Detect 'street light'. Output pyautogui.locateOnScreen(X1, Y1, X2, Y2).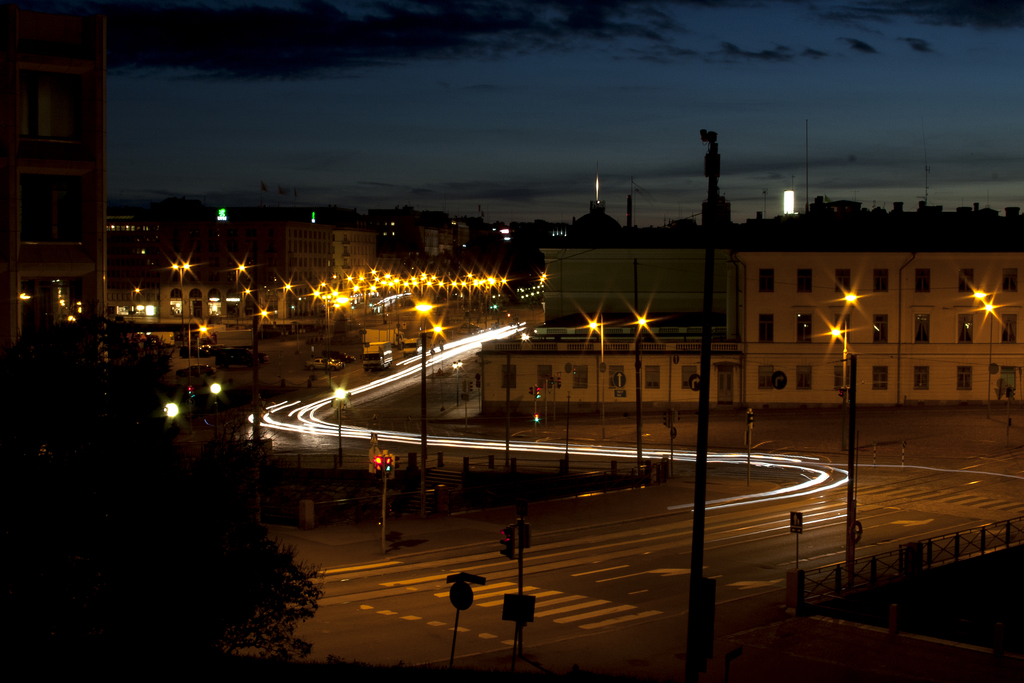
pyautogui.locateOnScreen(167, 255, 192, 329).
